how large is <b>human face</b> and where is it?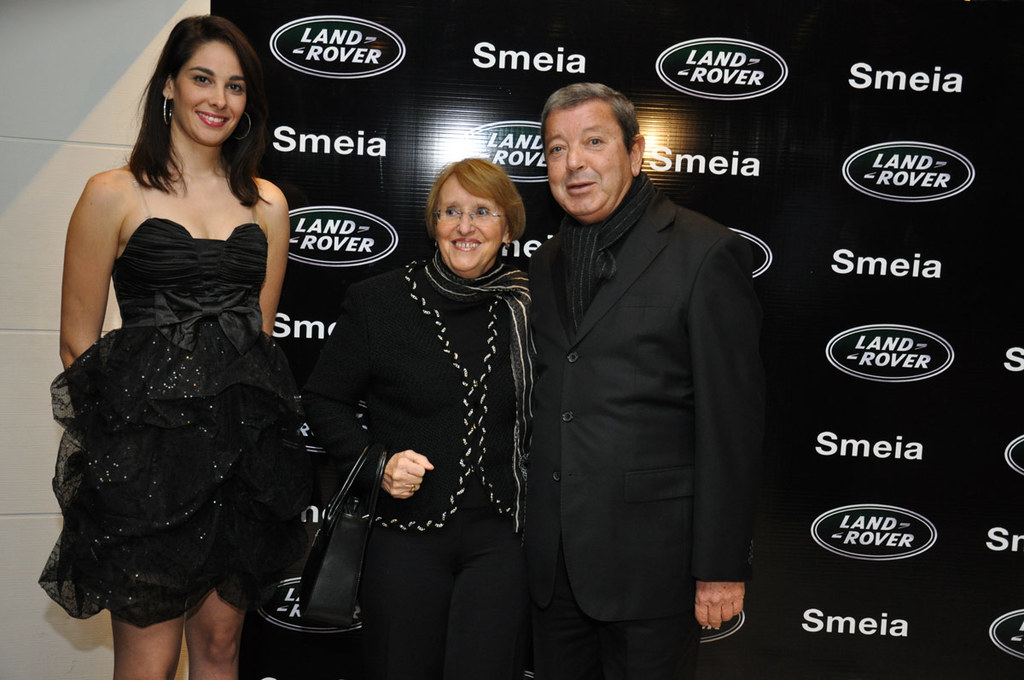
Bounding box: {"x1": 172, "y1": 41, "x2": 241, "y2": 147}.
